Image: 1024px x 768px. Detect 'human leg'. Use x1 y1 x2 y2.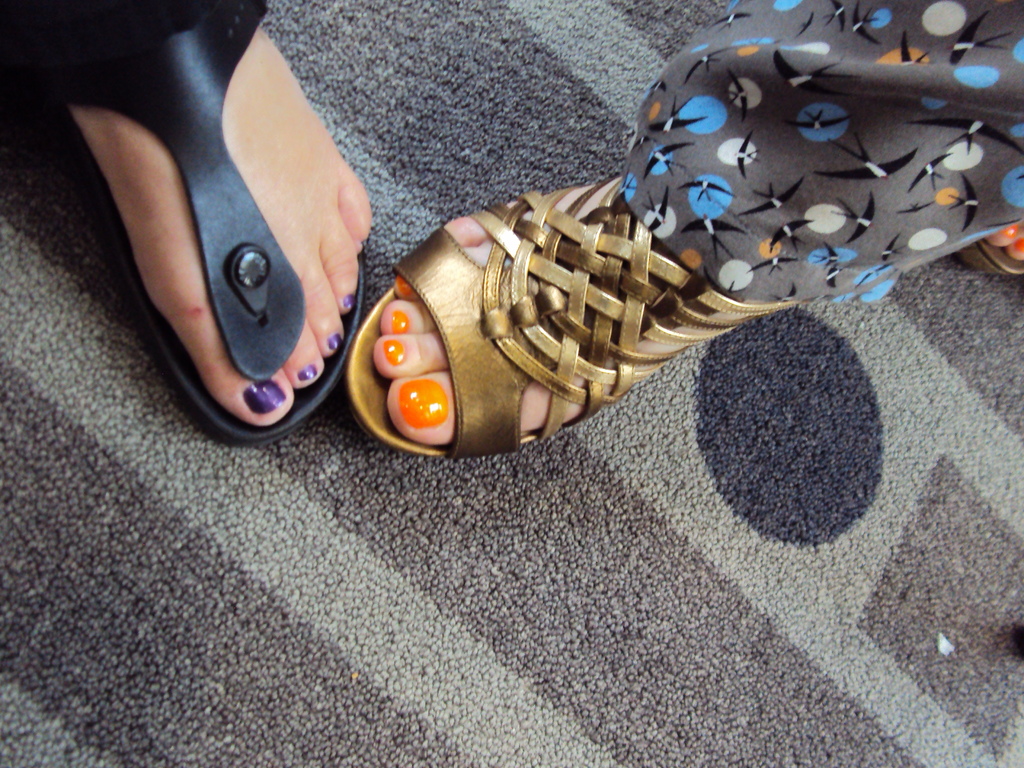
1 0 381 428.
